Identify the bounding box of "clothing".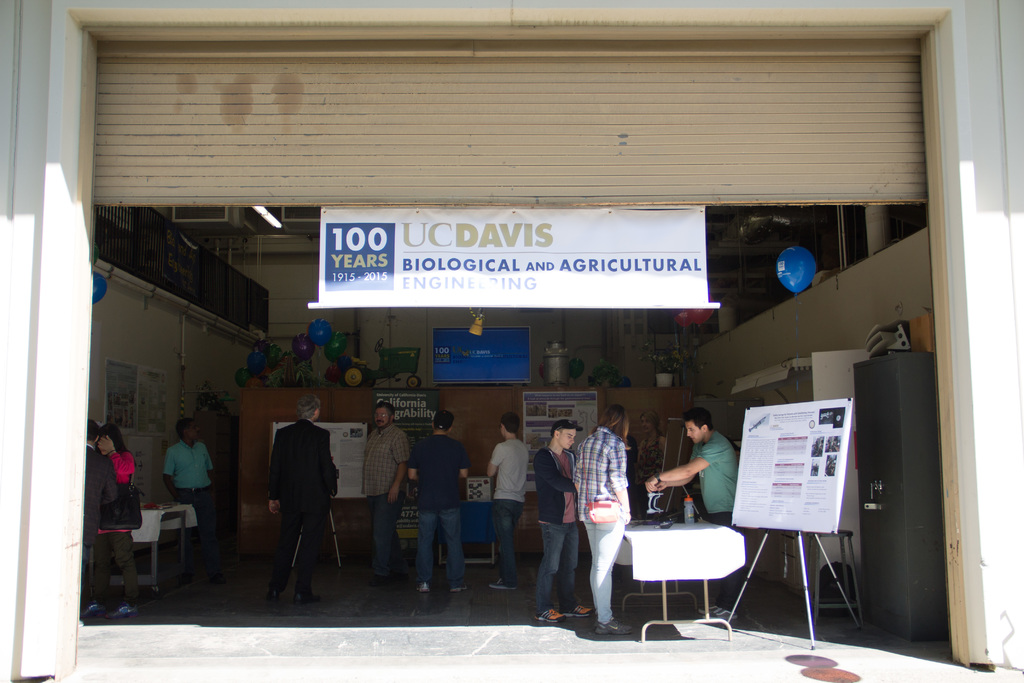
box(257, 397, 341, 604).
